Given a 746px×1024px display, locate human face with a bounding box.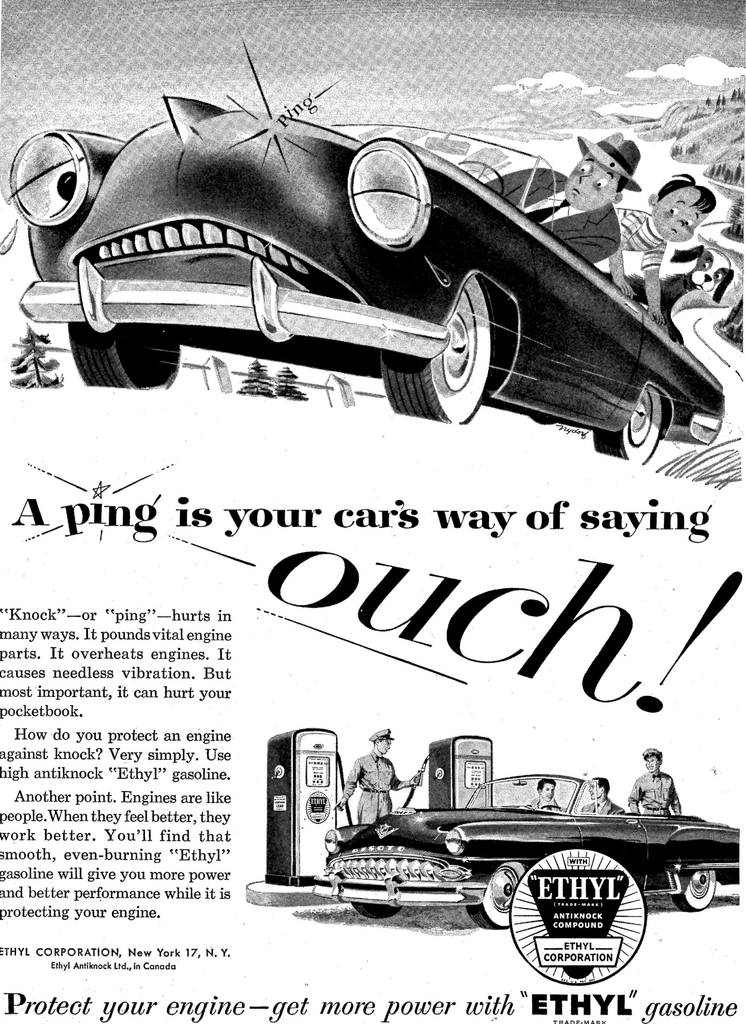
Located: left=563, top=142, right=623, bottom=209.
